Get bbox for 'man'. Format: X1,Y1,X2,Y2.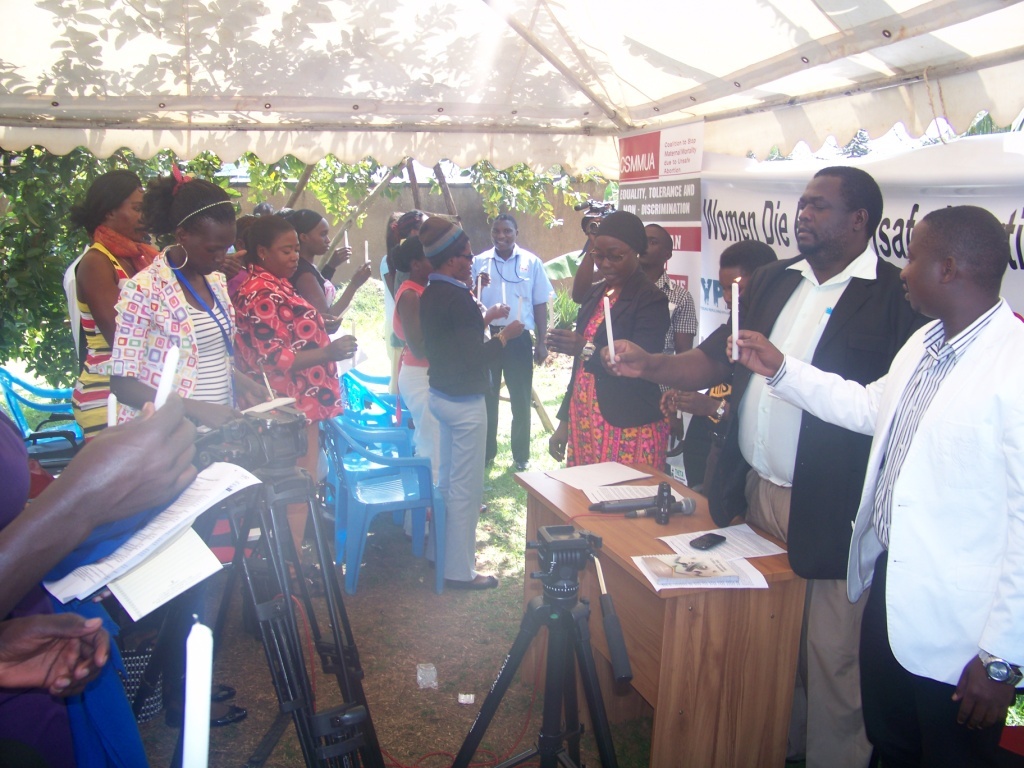
468,211,553,467.
